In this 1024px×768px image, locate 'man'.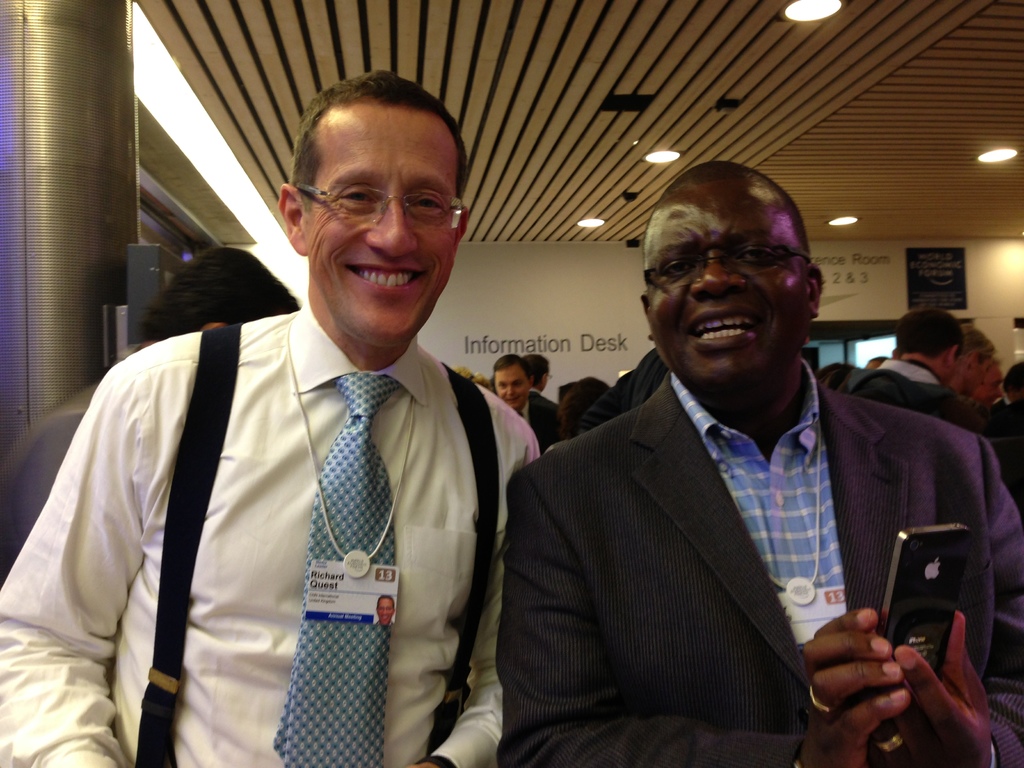
Bounding box: 0/246/308/566.
